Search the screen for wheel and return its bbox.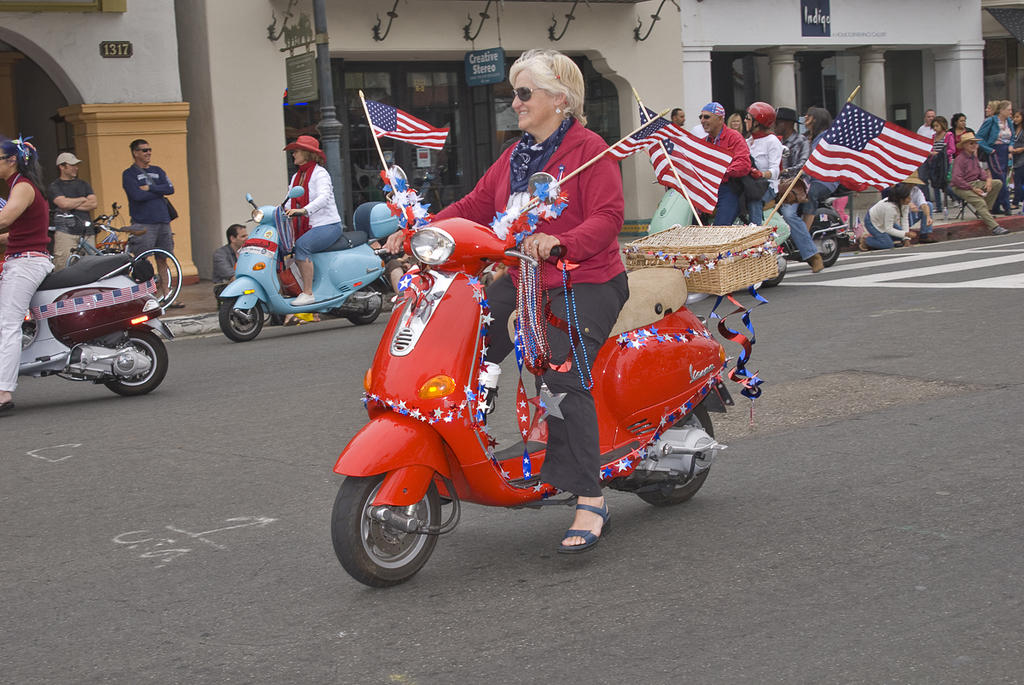
Found: 160 256 173 304.
